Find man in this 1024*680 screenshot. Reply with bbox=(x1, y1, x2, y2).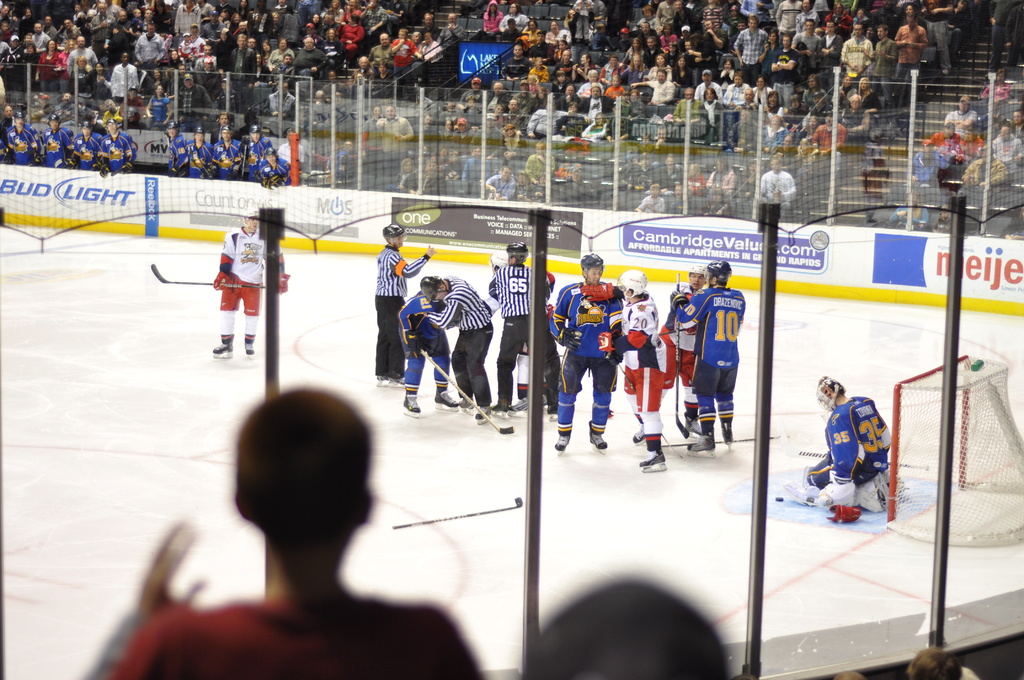
bbox=(922, 0, 952, 74).
